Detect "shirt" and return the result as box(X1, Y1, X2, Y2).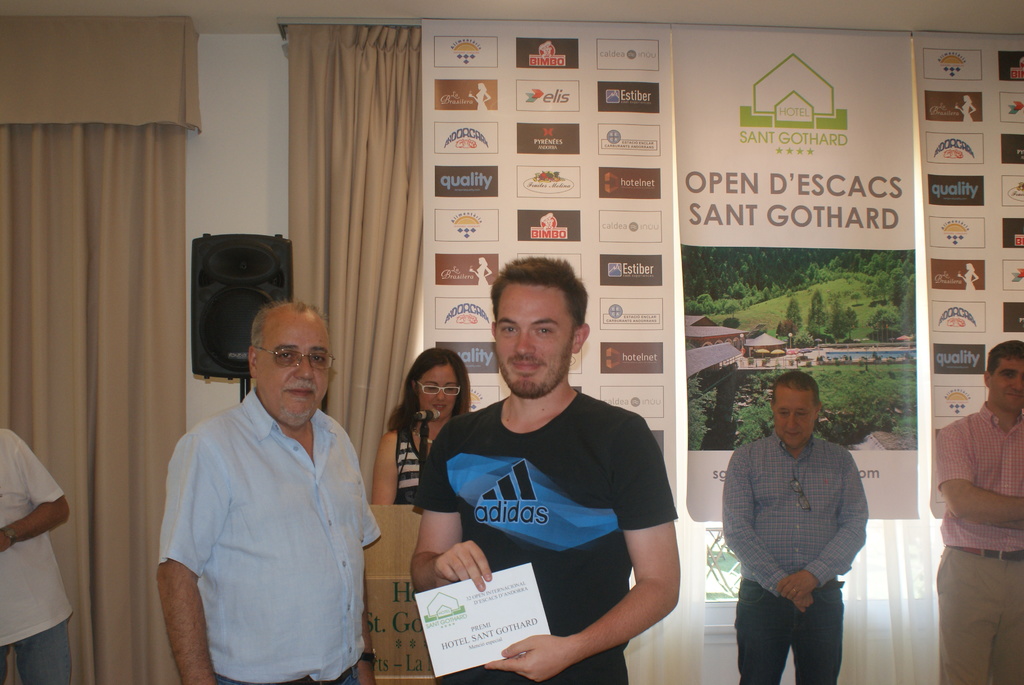
box(156, 385, 388, 679).
